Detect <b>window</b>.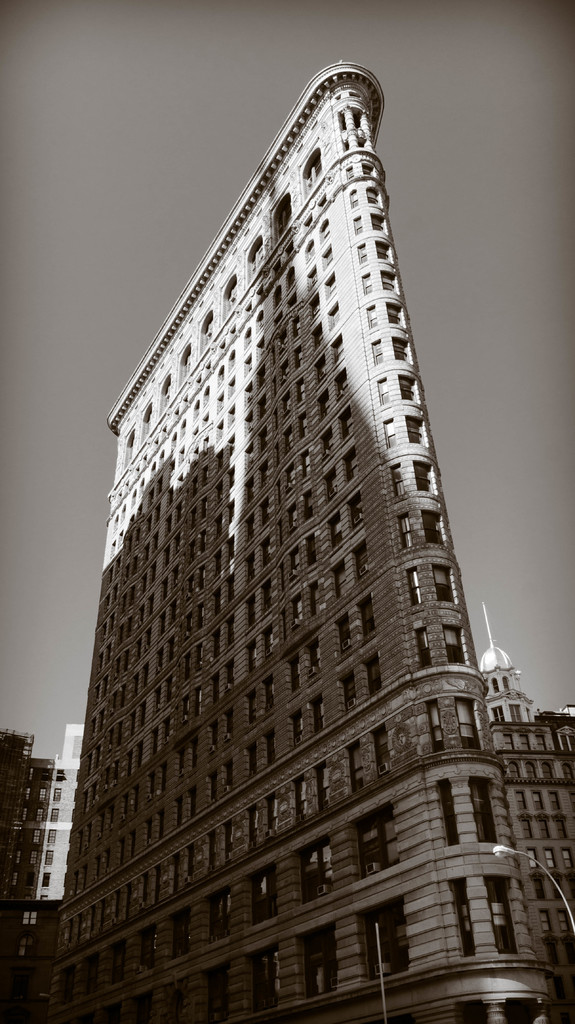
Detected at {"x1": 473, "y1": 774, "x2": 501, "y2": 845}.
